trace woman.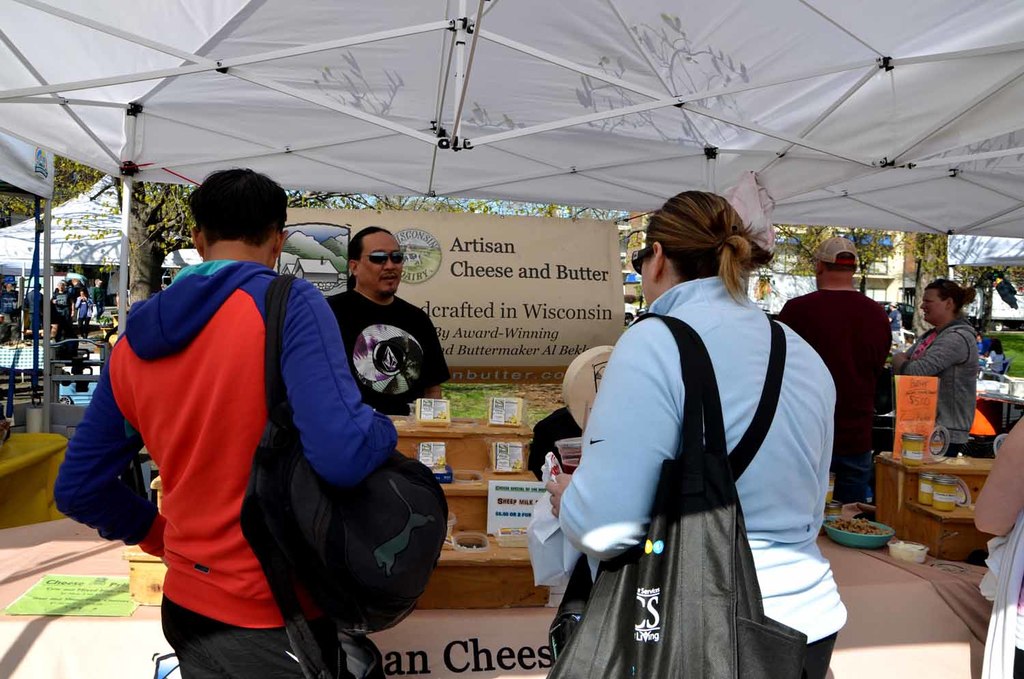
Traced to [left=892, top=276, right=982, bottom=456].
